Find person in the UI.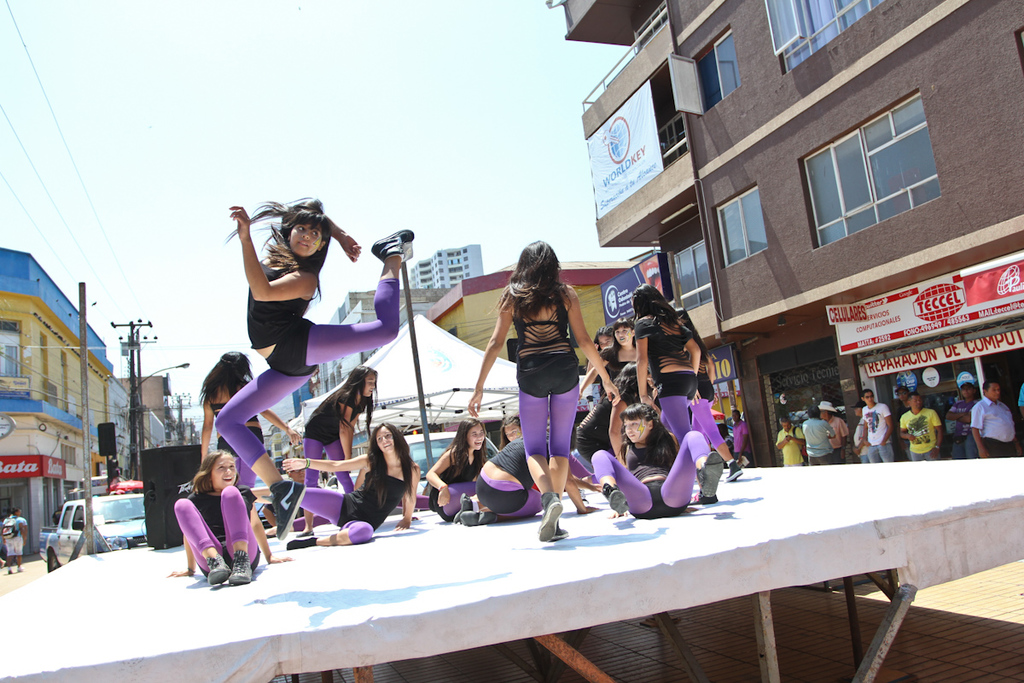
UI element at bbox=[895, 387, 908, 450].
